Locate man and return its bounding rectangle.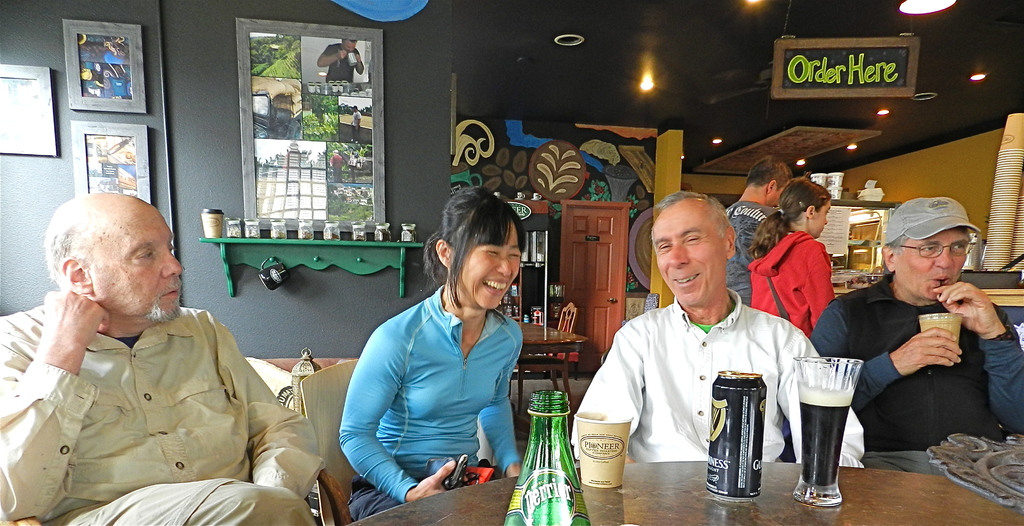
rect(567, 189, 866, 469).
